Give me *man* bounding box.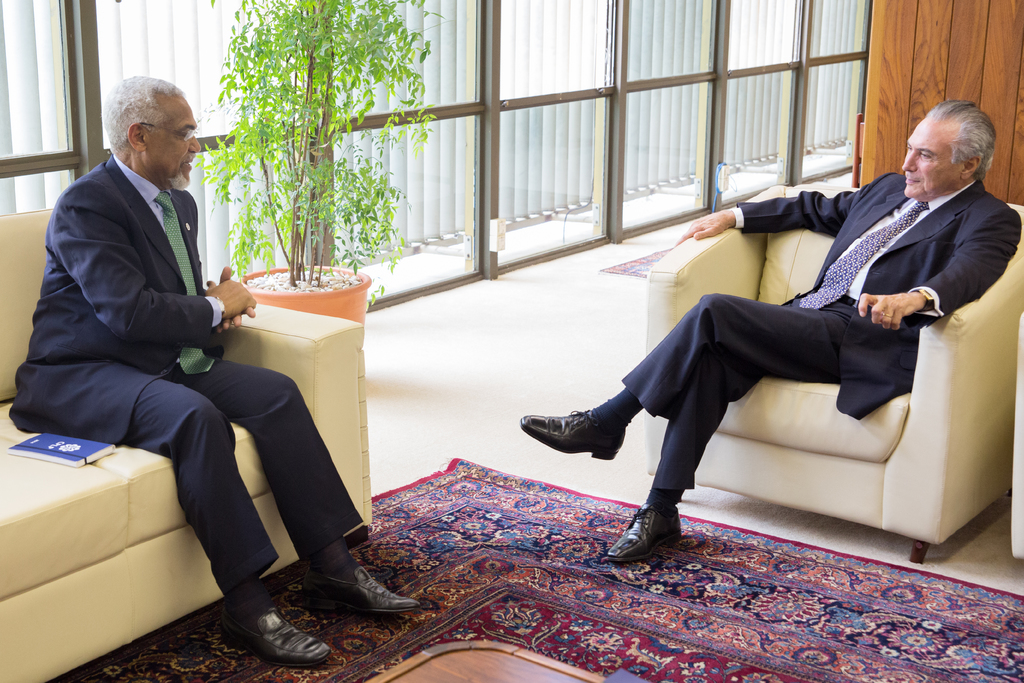
[10, 68, 422, 670].
